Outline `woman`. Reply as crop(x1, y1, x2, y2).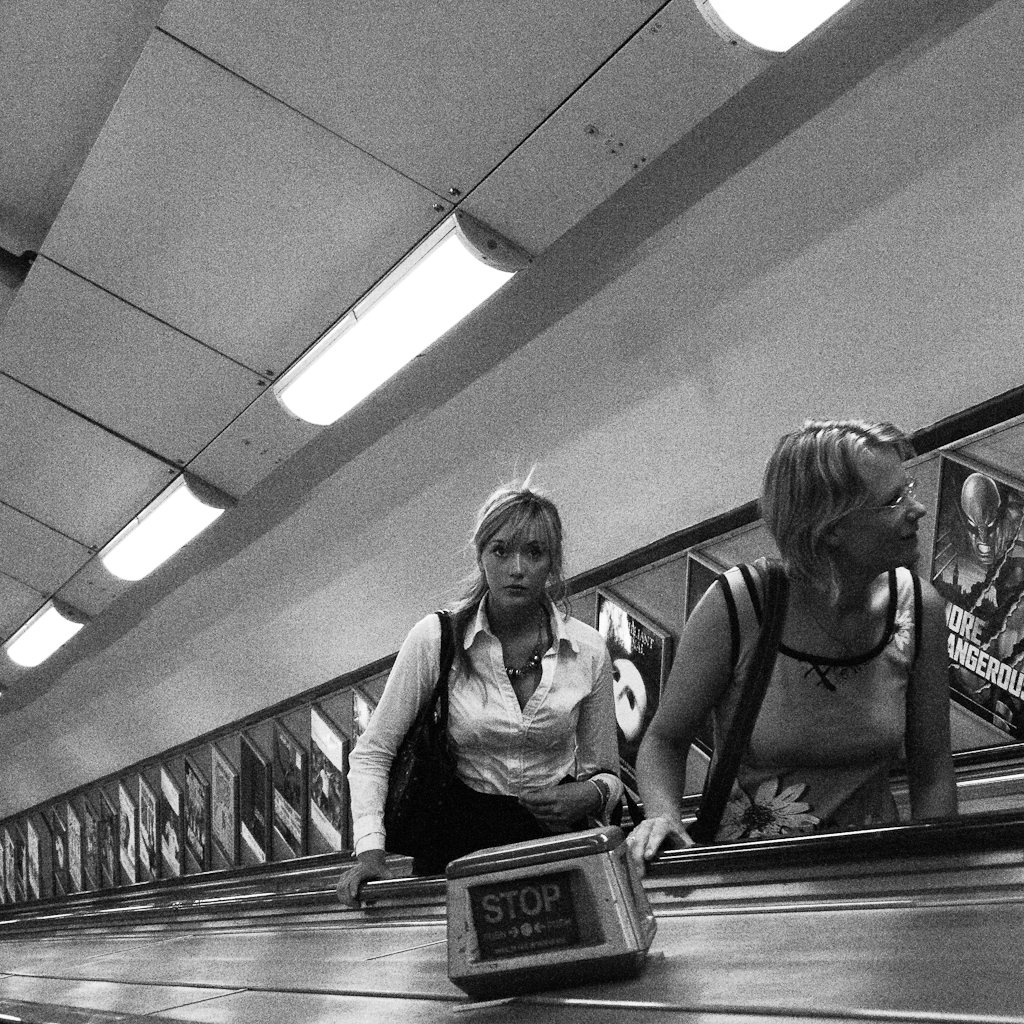
crop(623, 414, 959, 869).
